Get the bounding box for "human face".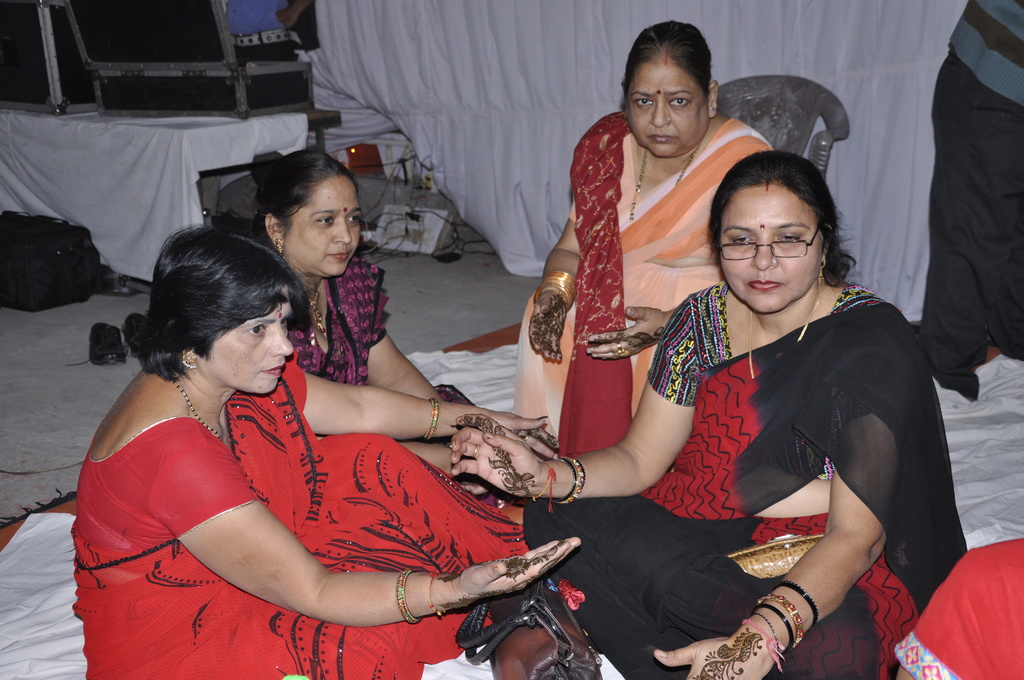
left=285, top=174, right=360, bottom=276.
